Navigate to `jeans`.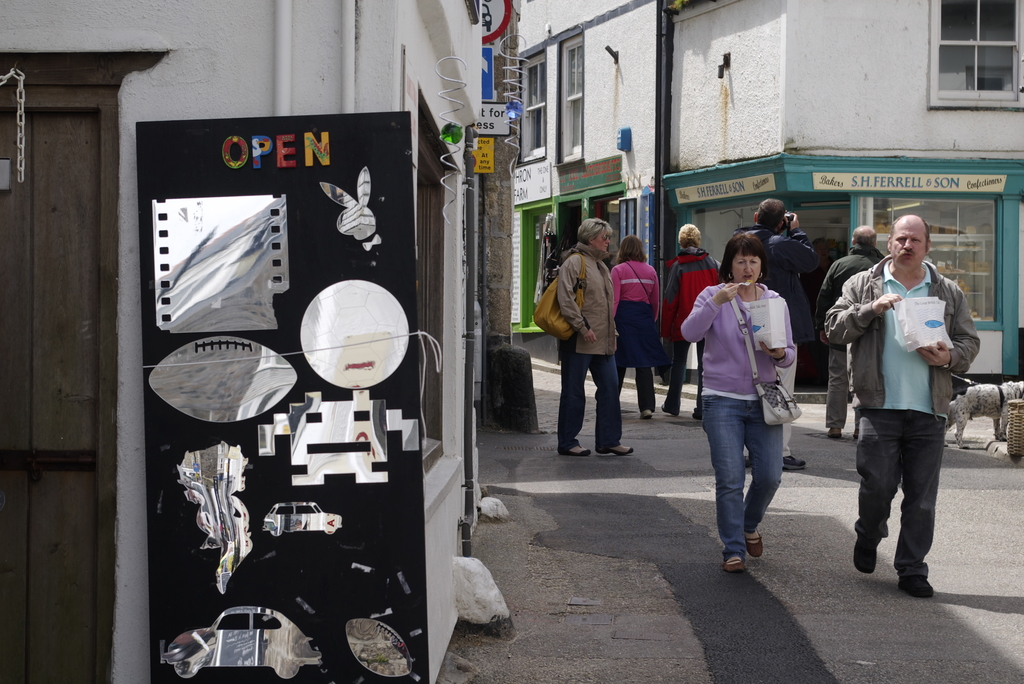
Navigation target: 701, 393, 796, 571.
